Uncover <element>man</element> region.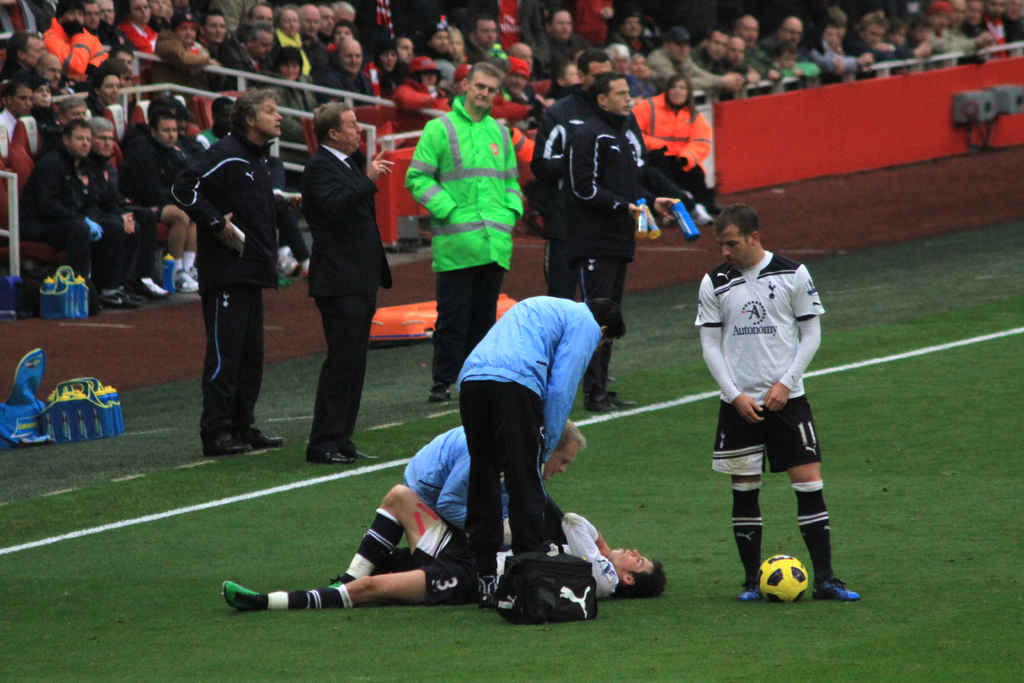
Uncovered: BBox(200, 11, 258, 90).
